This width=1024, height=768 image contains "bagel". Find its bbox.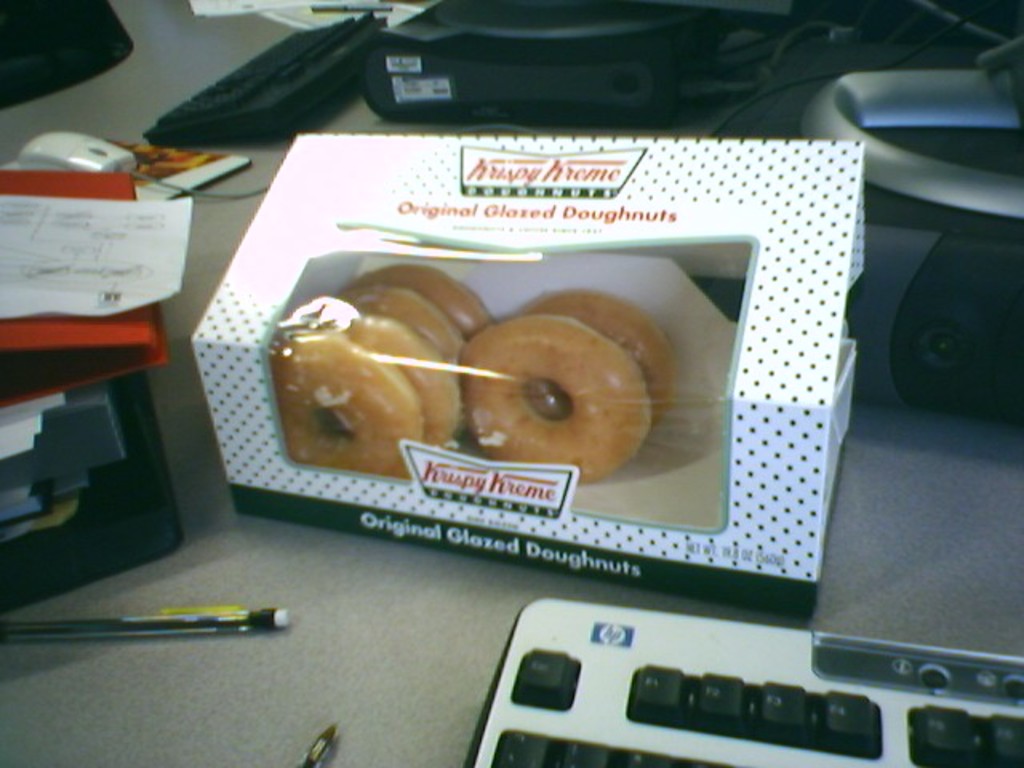
<bbox>466, 315, 651, 480</bbox>.
